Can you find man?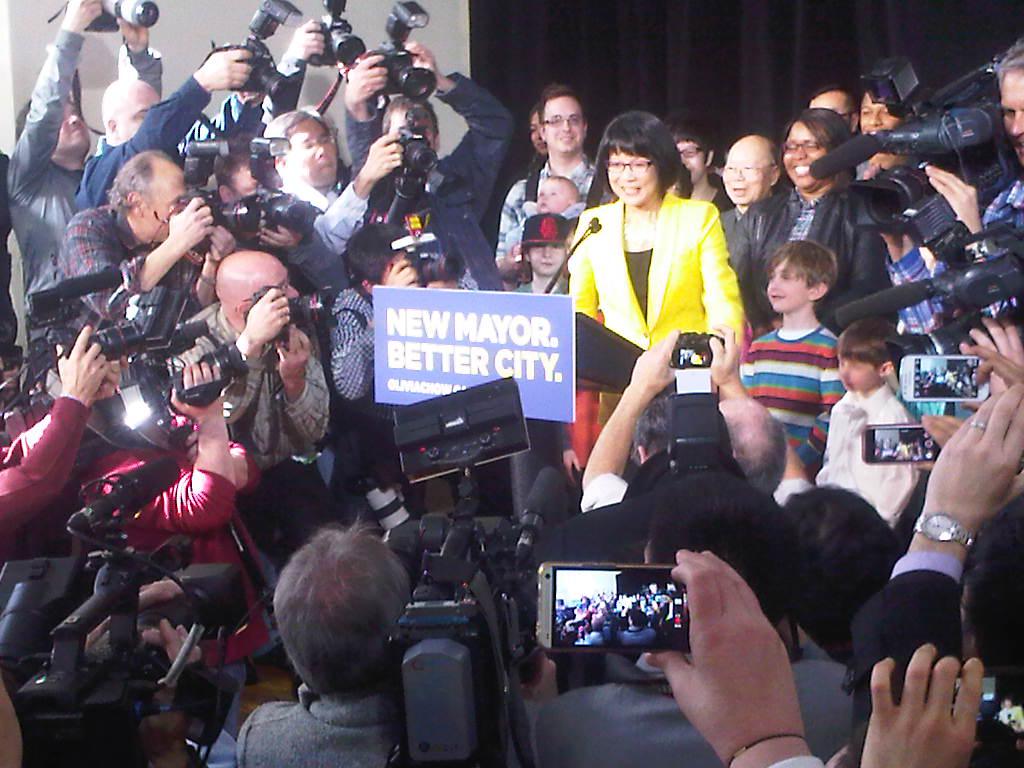
Yes, bounding box: left=809, top=88, right=855, bottom=136.
